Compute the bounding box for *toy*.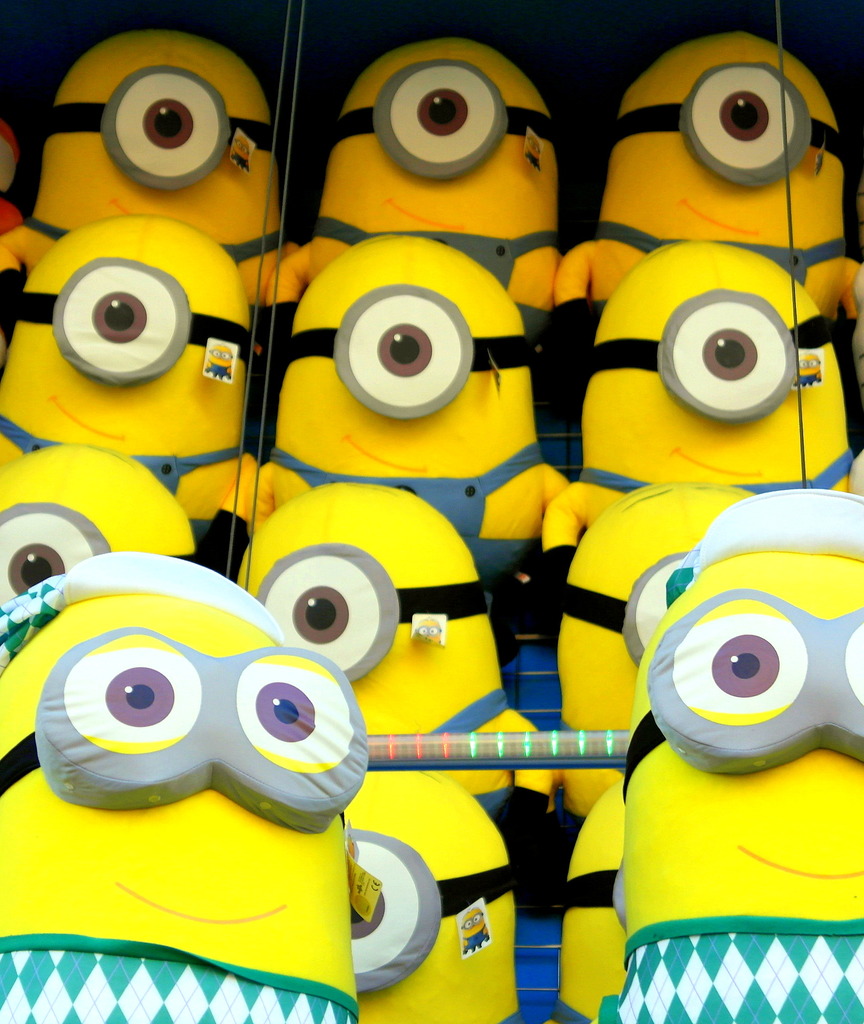
select_region(0, 550, 434, 1023).
